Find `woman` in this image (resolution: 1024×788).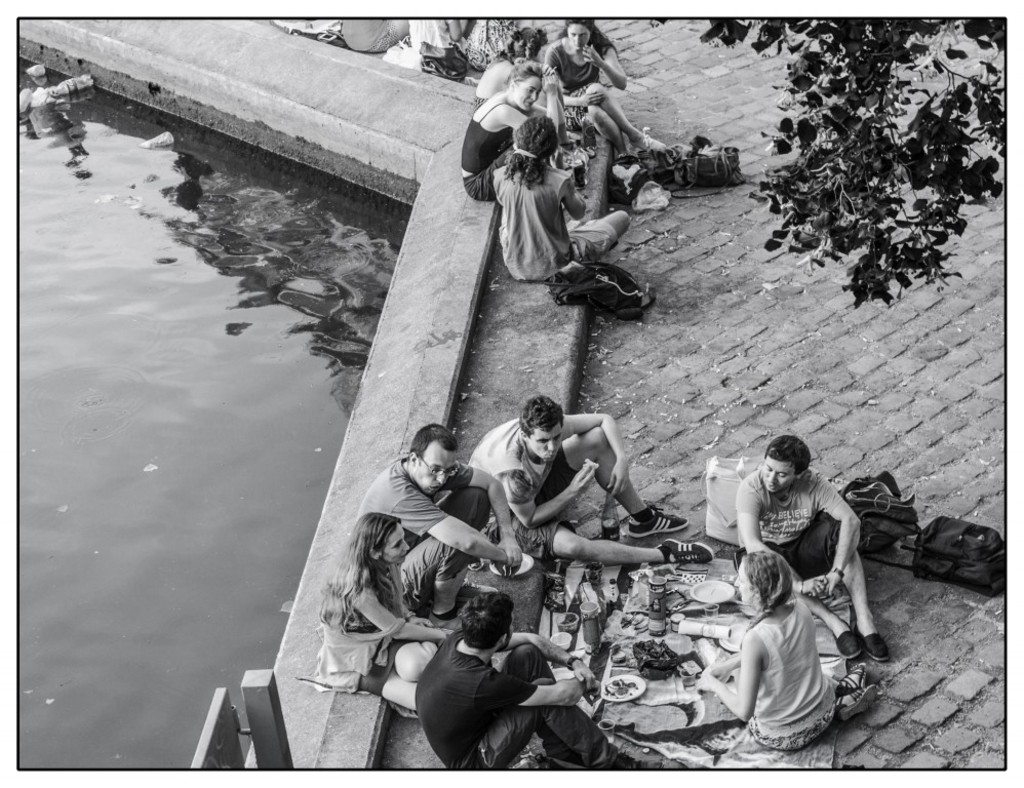
region(542, 17, 664, 157).
